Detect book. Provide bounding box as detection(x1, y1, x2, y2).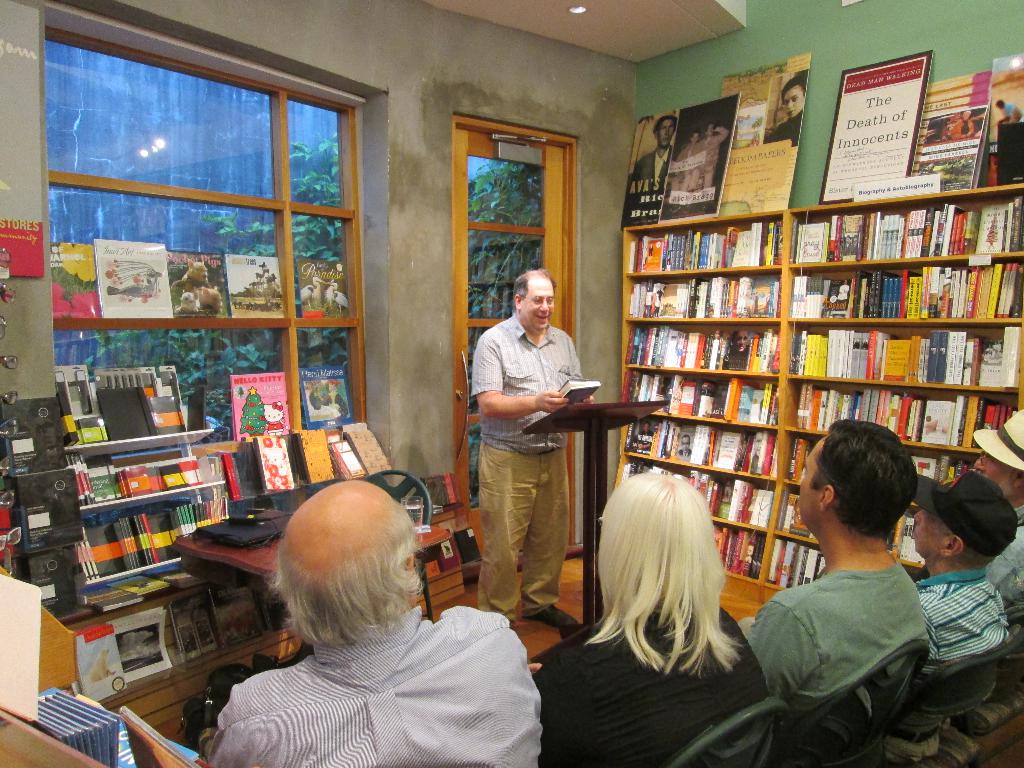
detection(222, 253, 287, 321).
